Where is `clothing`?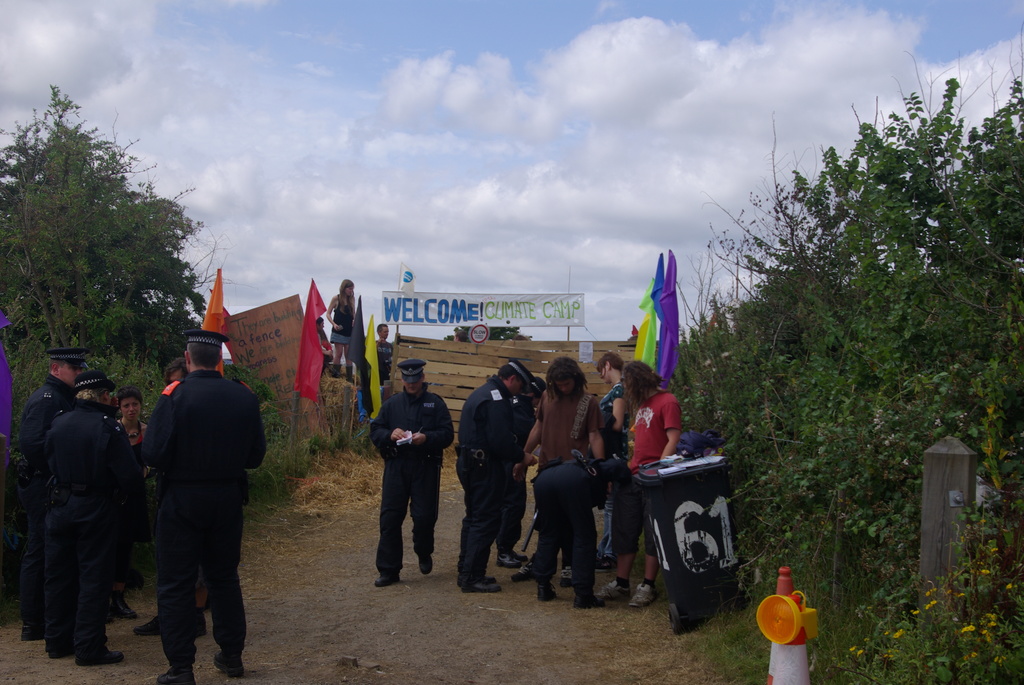
<box>532,454,639,593</box>.
